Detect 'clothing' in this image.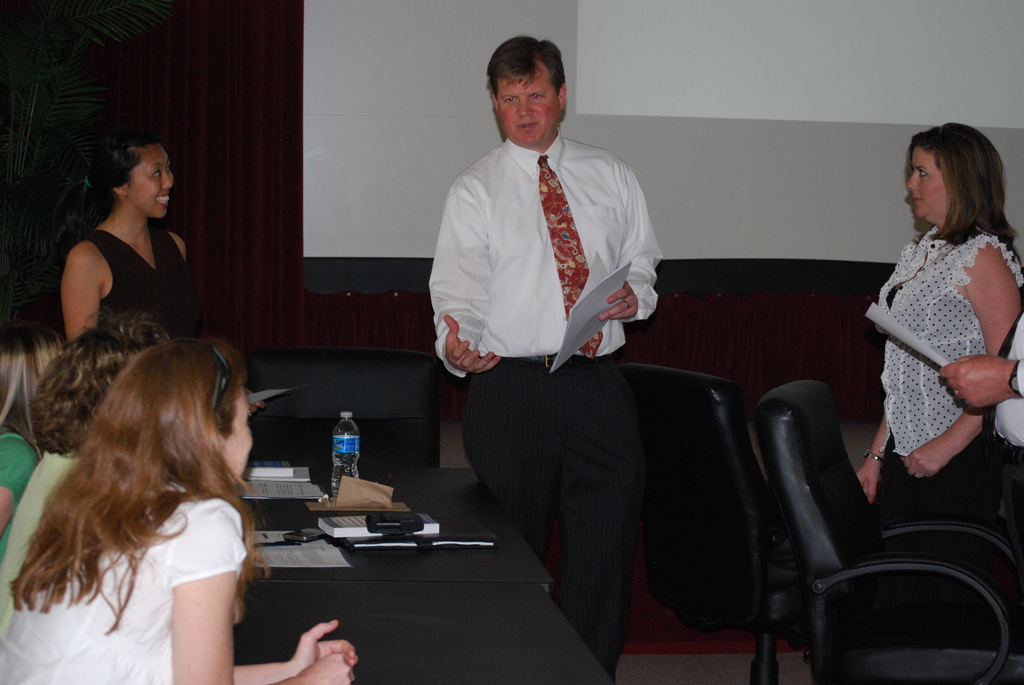
Detection: bbox(104, 218, 206, 337).
